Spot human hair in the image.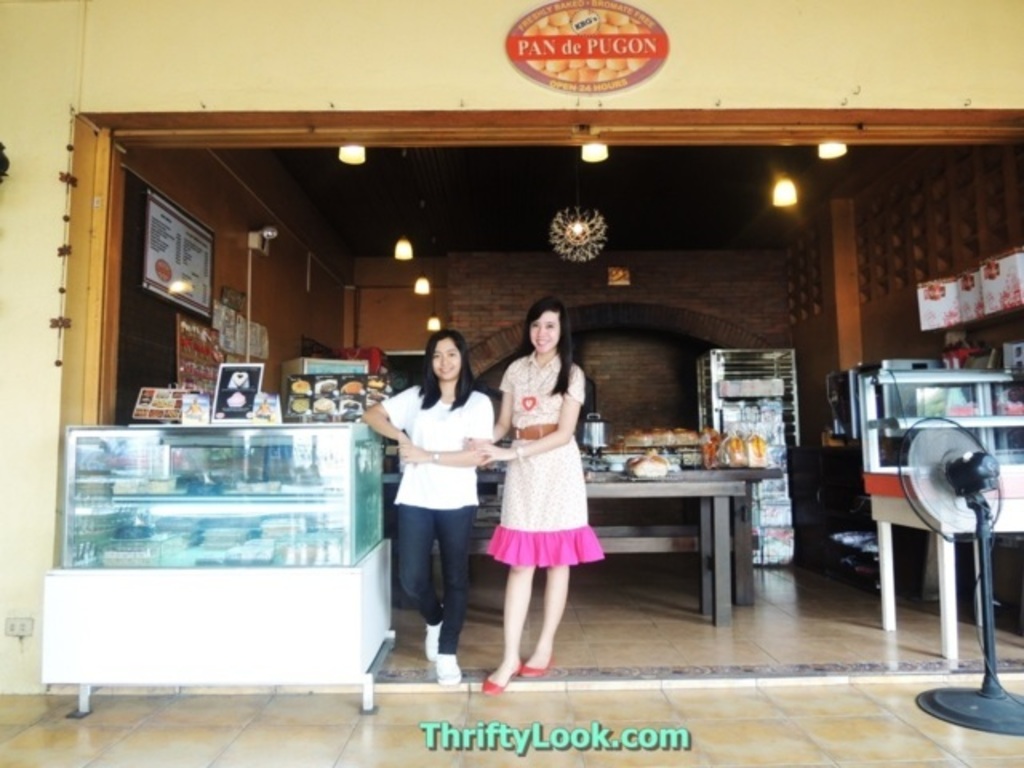
human hair found at x1=514, y1=296, x2=578, y2=397.
